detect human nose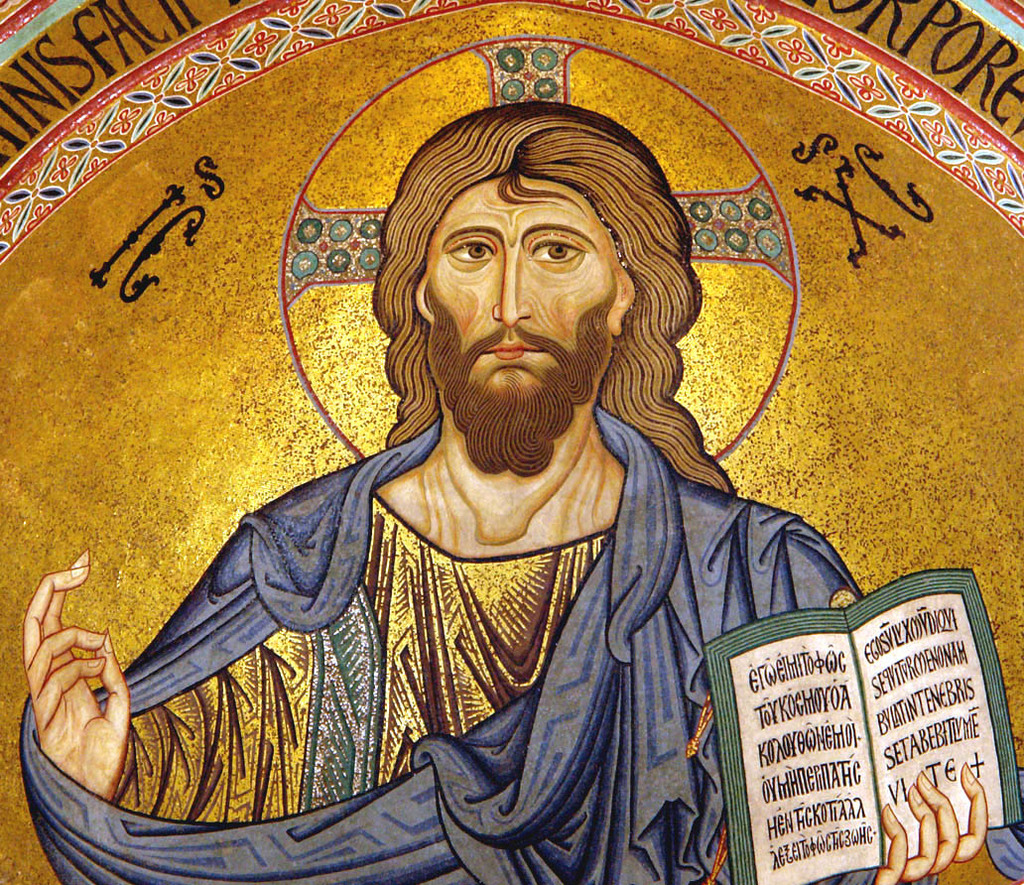
<region>490, 248, 532, 325</region>
